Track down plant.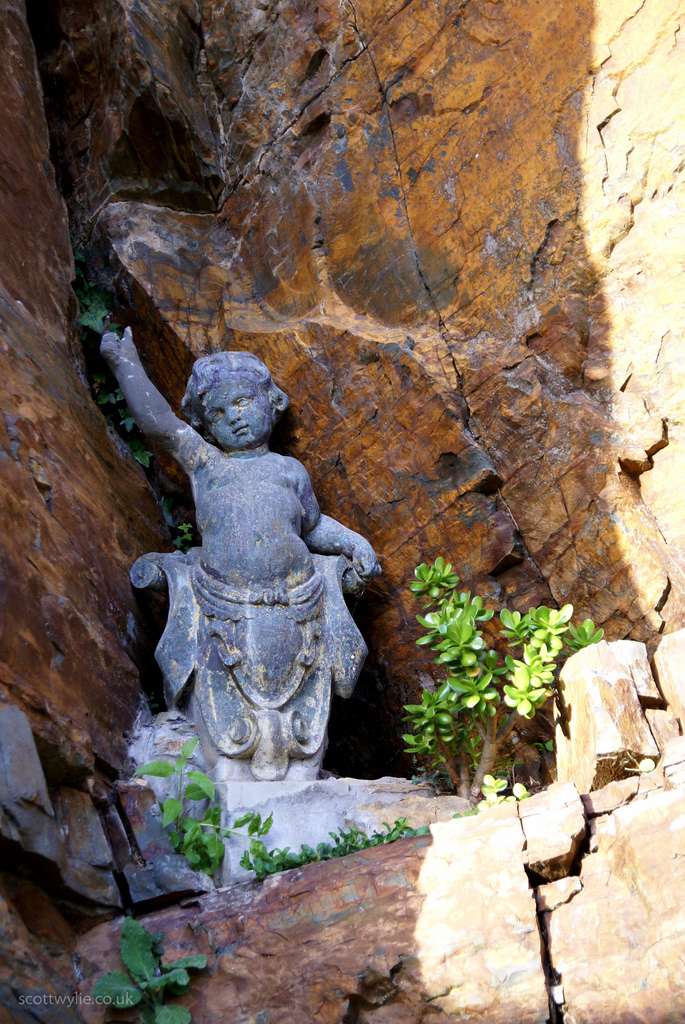
Tracked to Rect(386, 584, 576, 797).
